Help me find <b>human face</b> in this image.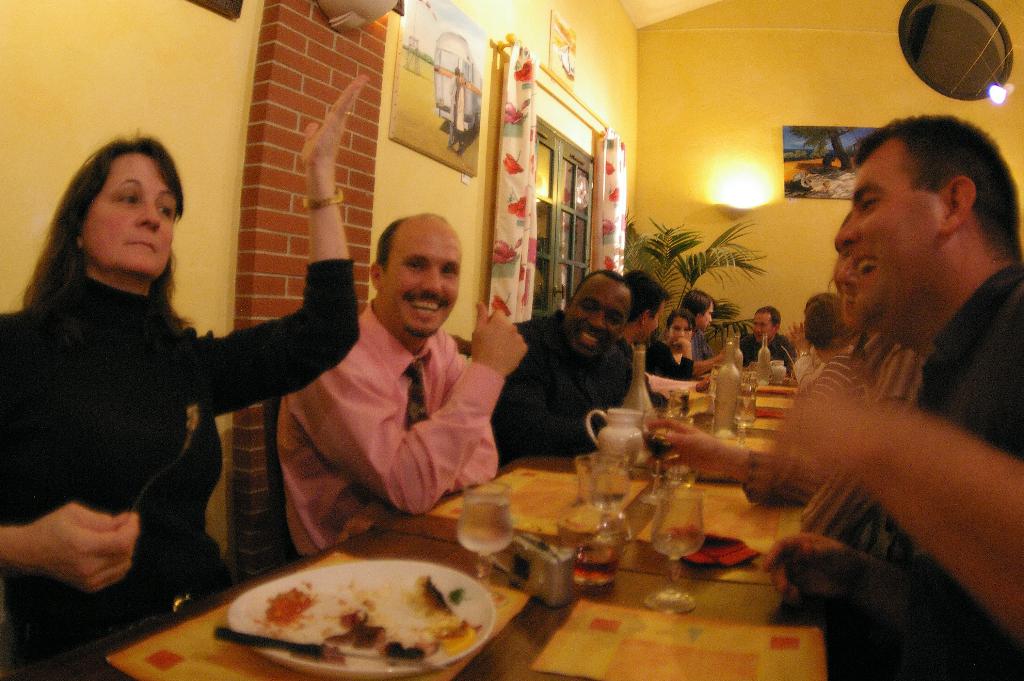
Found it: (630,298,666,345).
